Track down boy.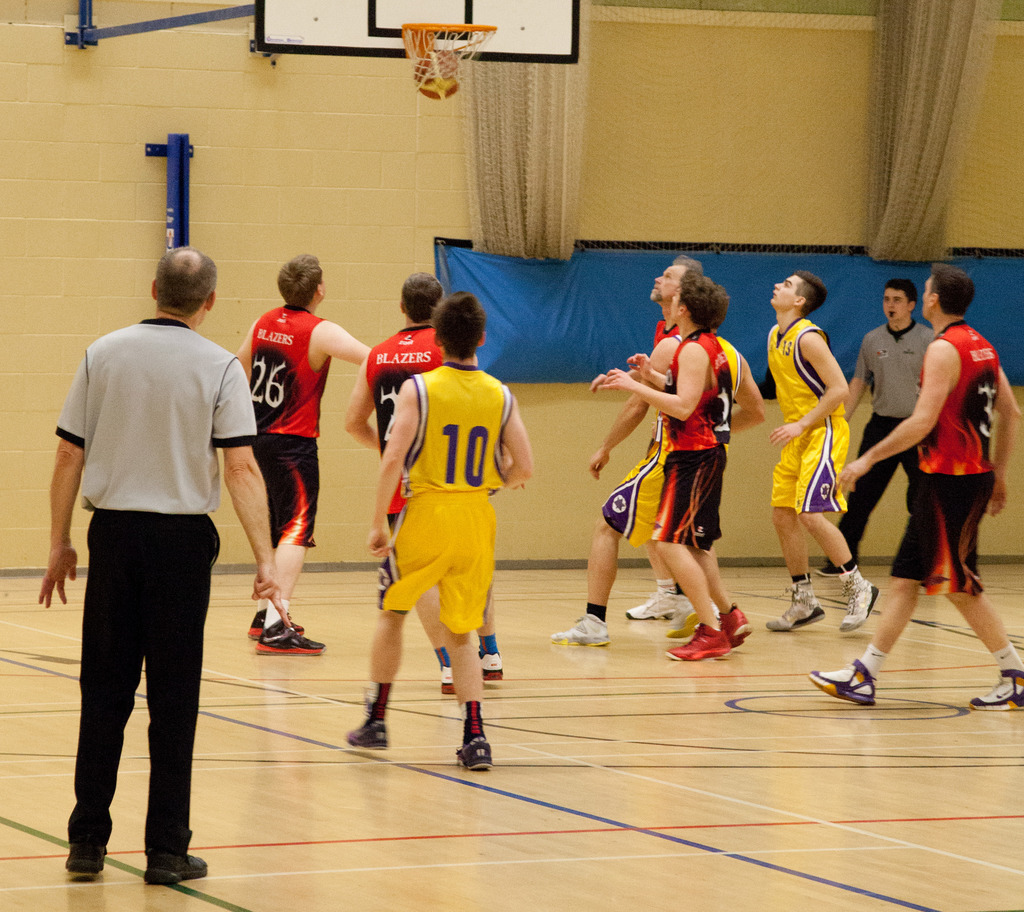
Tracked to 320 256 528 767.
